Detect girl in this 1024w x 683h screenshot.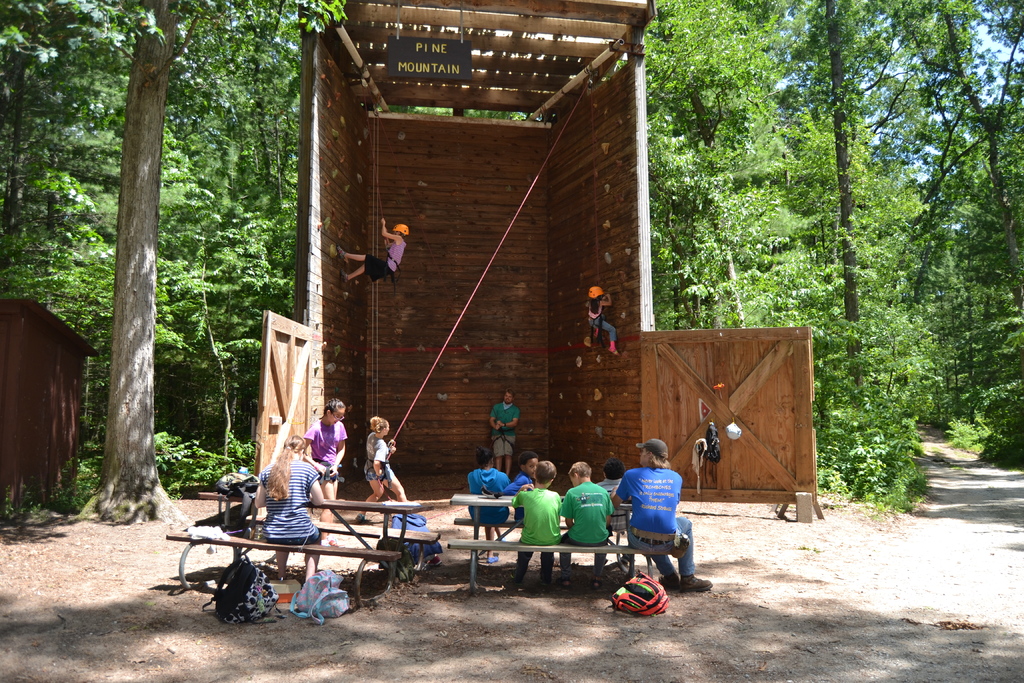
Detection: select_region(583, 289, 620, 355).
